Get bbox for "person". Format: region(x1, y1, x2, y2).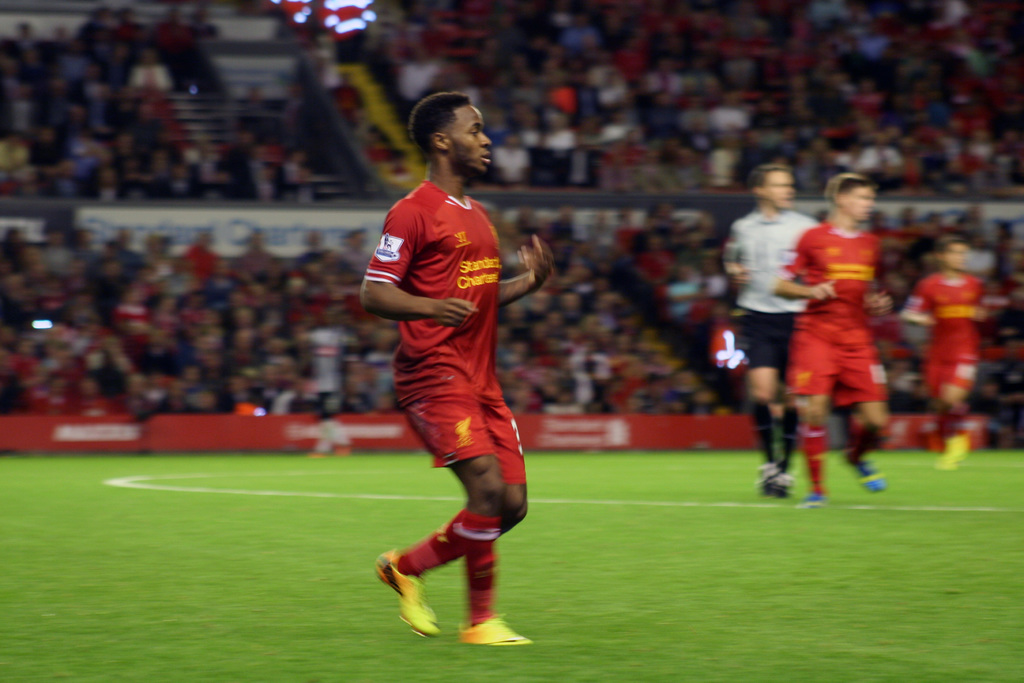
region(771, 176, 891, 509).
